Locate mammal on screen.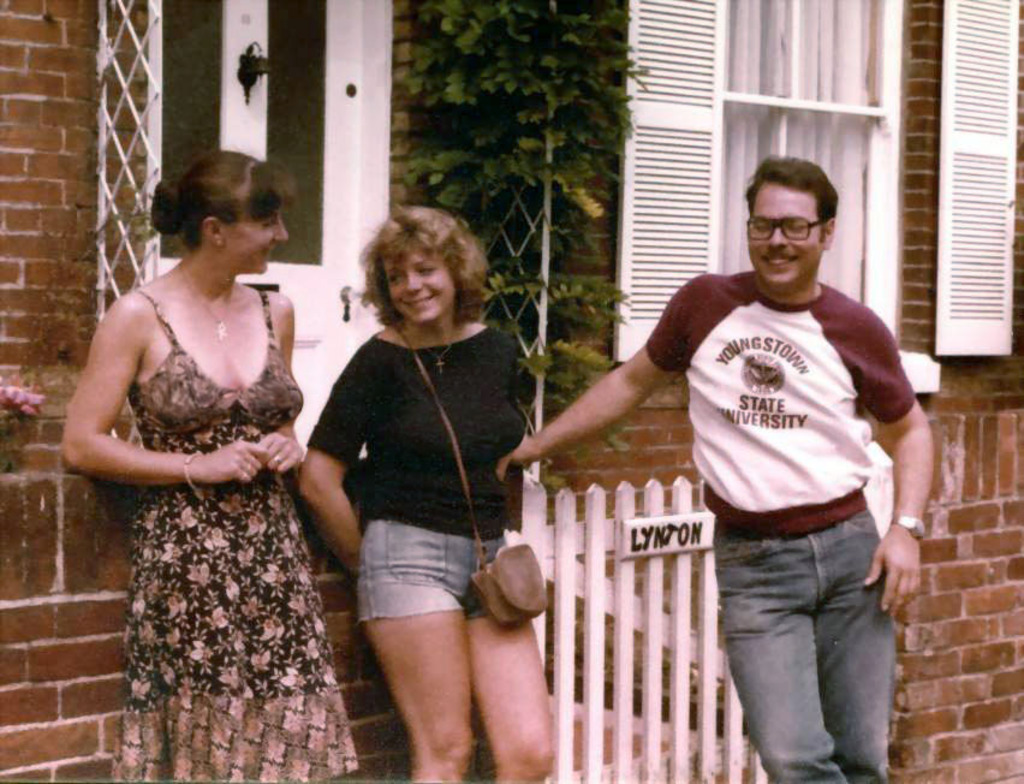
On screen at 517,148,941,783.
